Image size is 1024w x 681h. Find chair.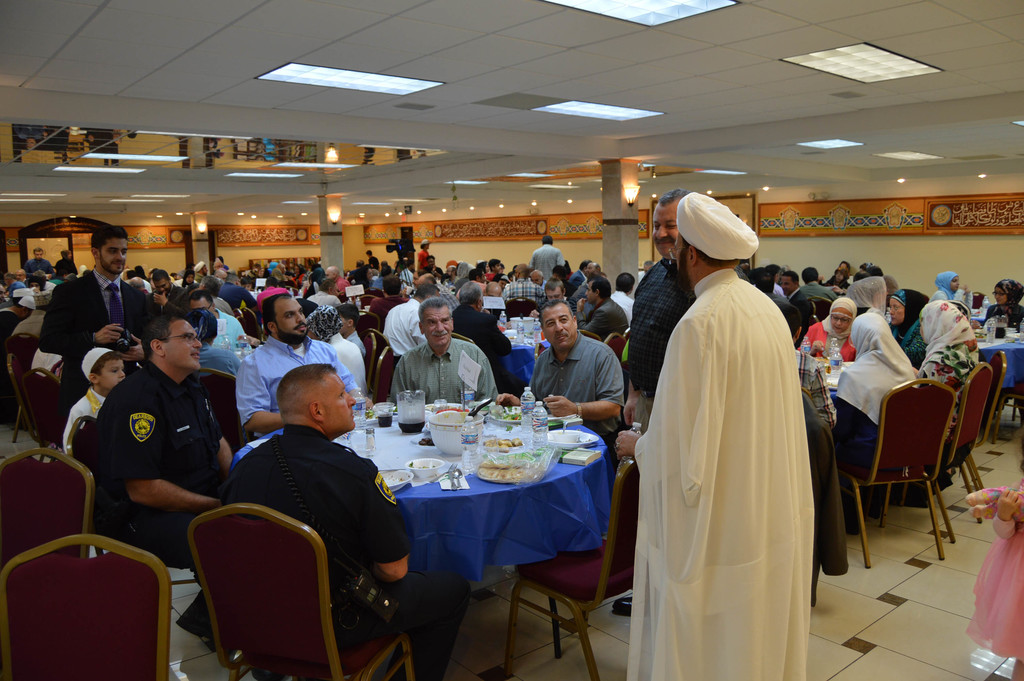
{"left": 901, "top": 348, "right": 1002, "bottom": 508}.
